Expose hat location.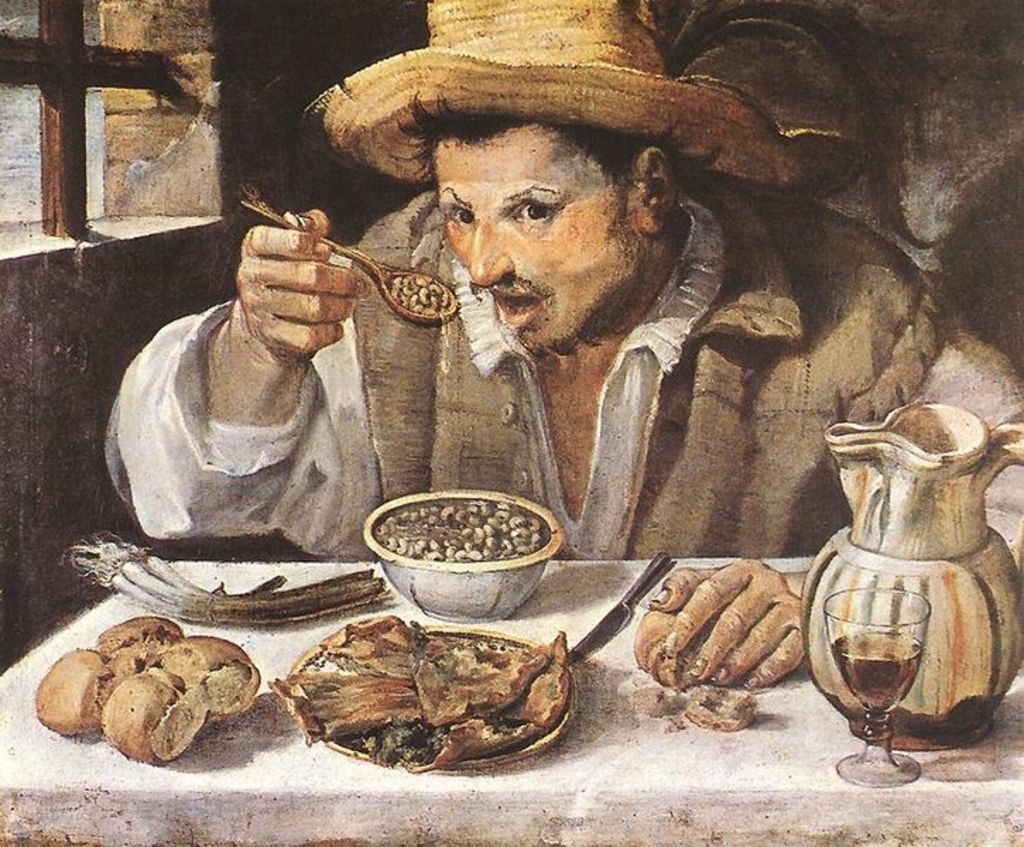
Exposed at region(299, 0, 866, 188).
